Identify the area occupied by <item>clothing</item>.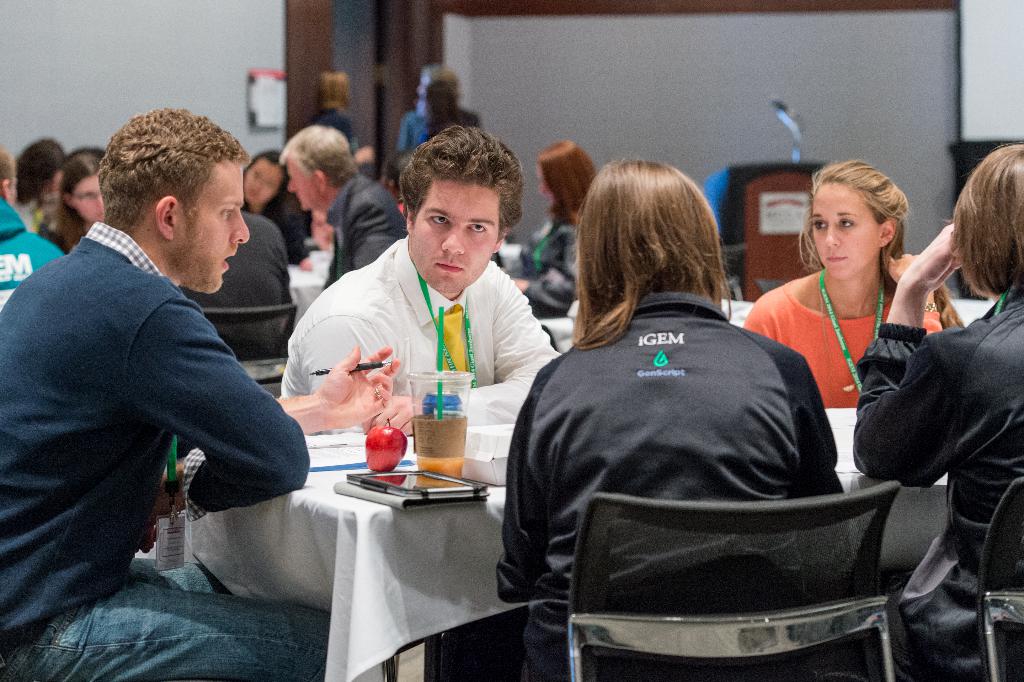
Area: (852,284,1023,681).
